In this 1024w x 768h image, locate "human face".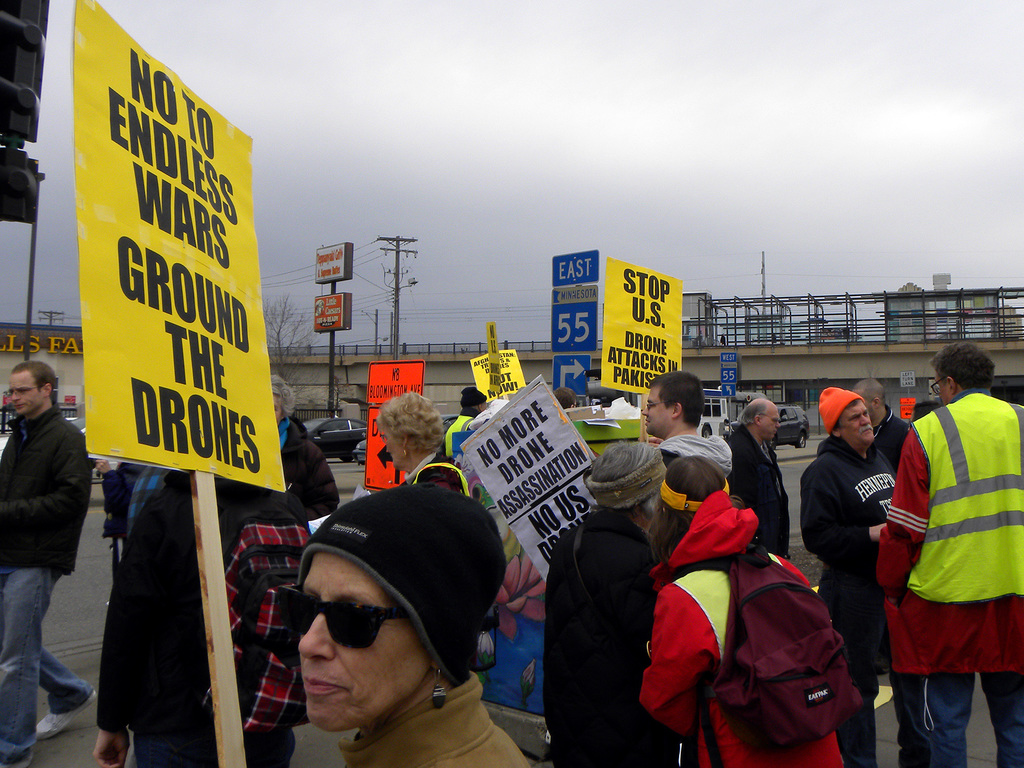
Bounding box: rect(763, 412, 781, 440).
